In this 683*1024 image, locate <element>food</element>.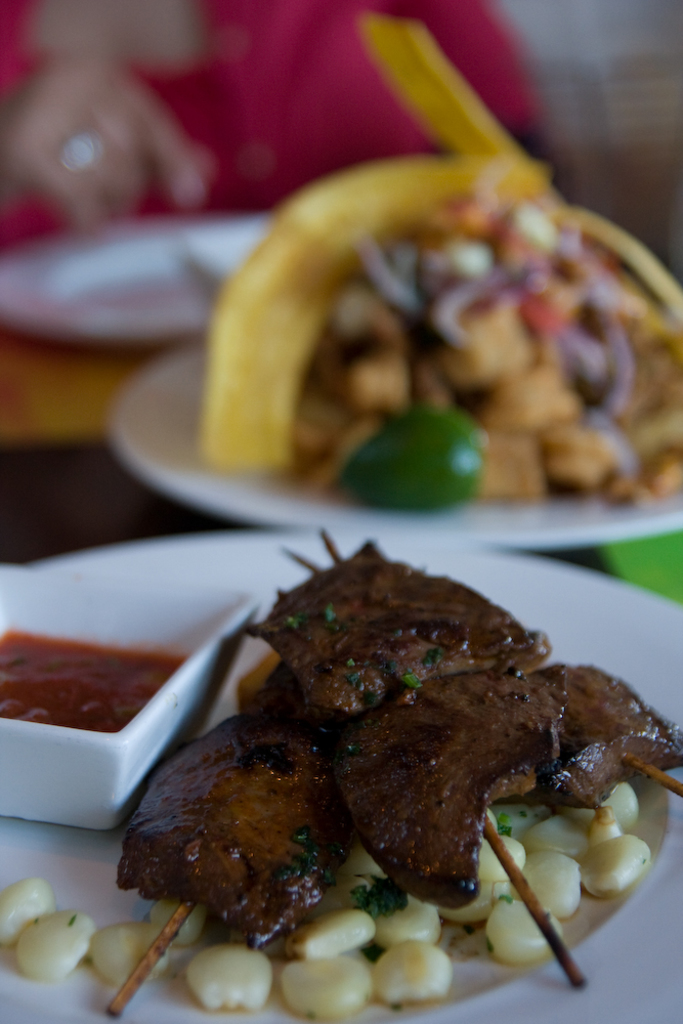
Bounding box: {"left": 200, "top": 24, "right": 682, "bottom": 508}.
